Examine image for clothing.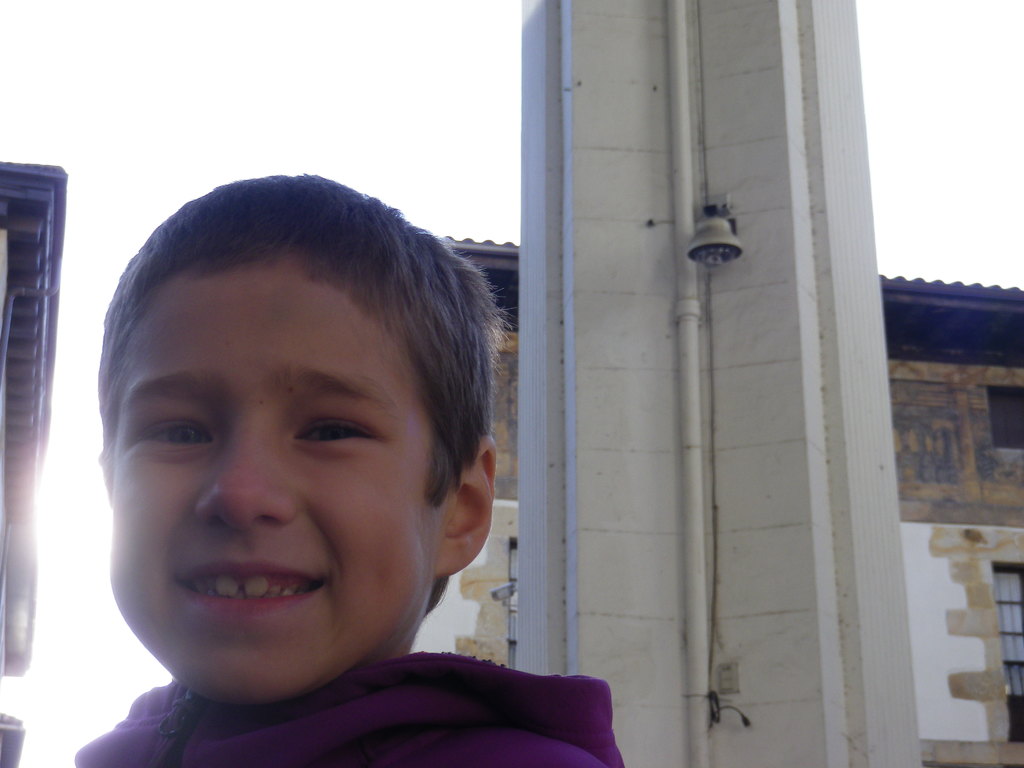
Examination result: locate(72, 652, 628, 767).
